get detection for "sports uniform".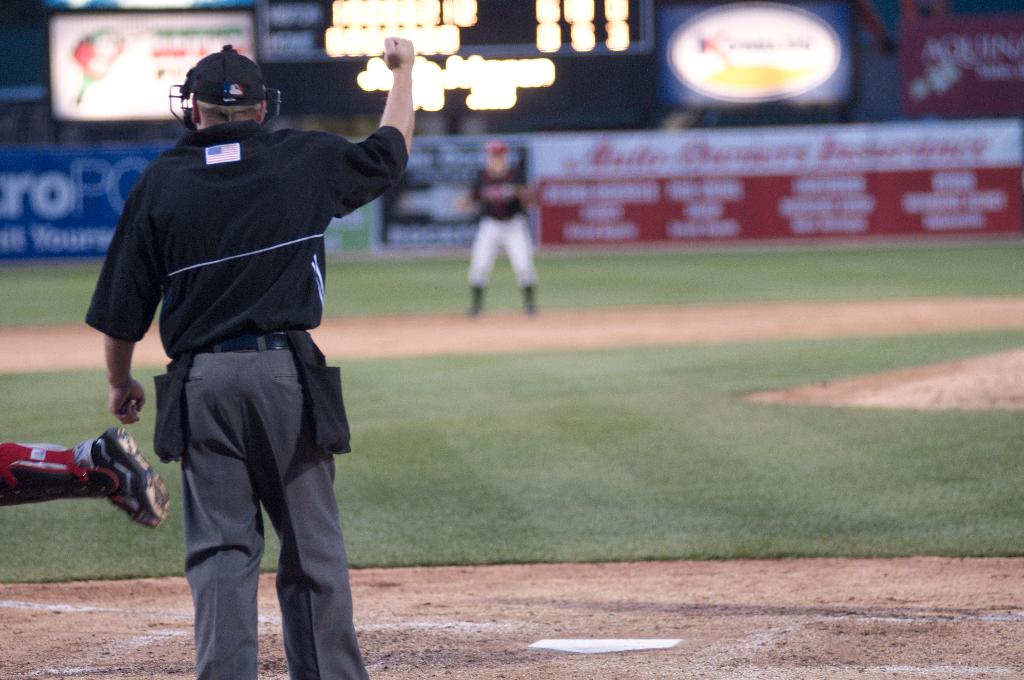
Detection: bbox=[0, 429, 170, 526].
